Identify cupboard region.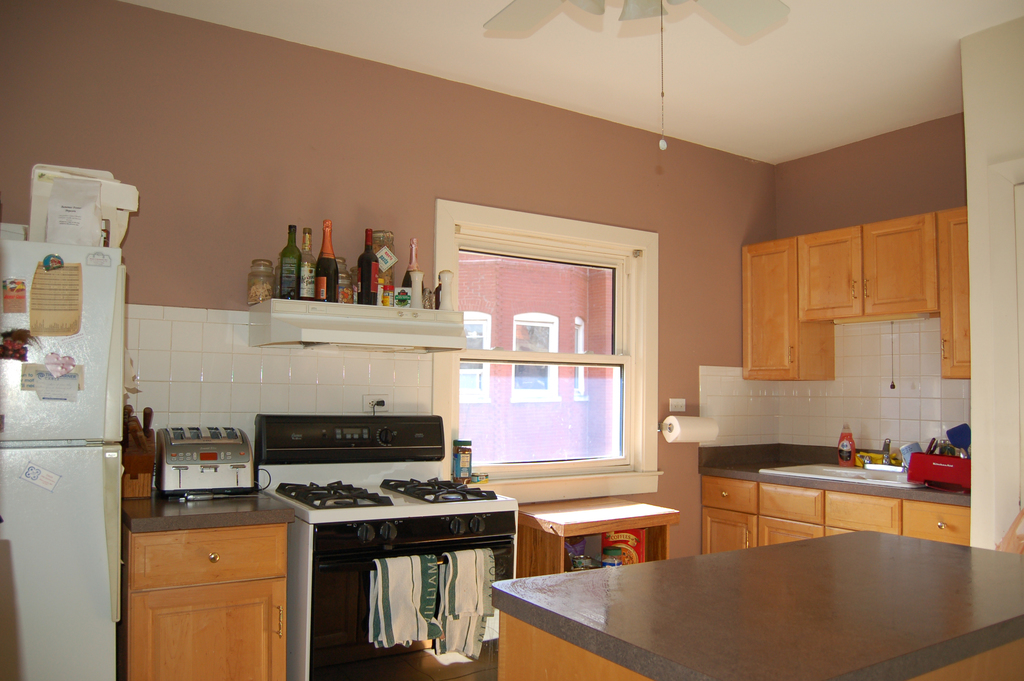
Region: [x1=120, y1=506, x2=290, y2=680].
